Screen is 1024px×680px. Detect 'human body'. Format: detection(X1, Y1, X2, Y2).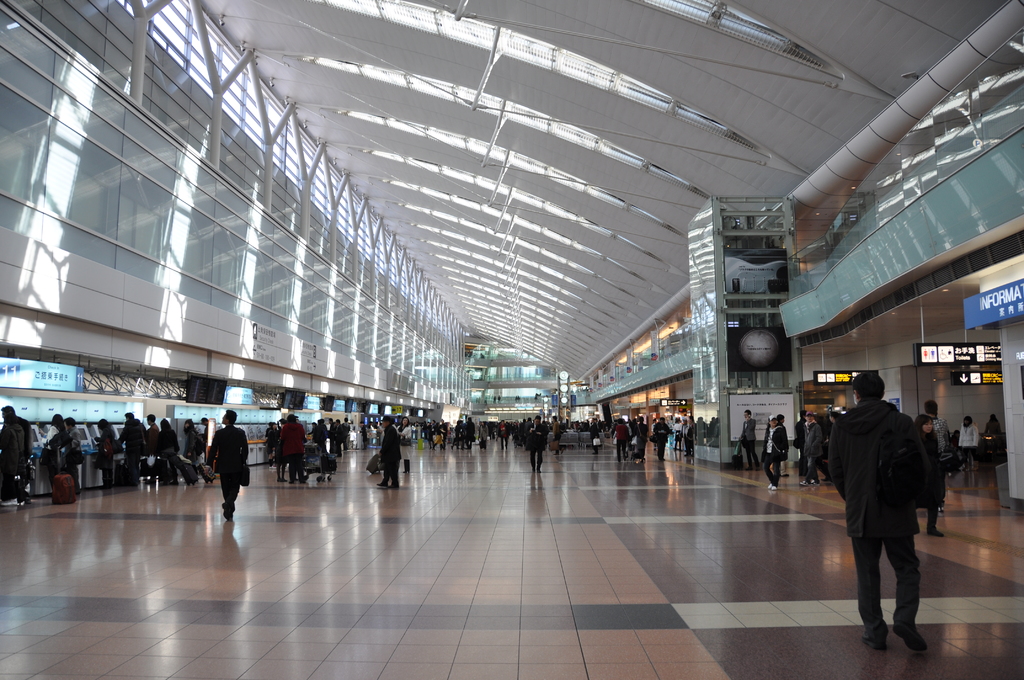
detection(209, 419, 246, 522).
